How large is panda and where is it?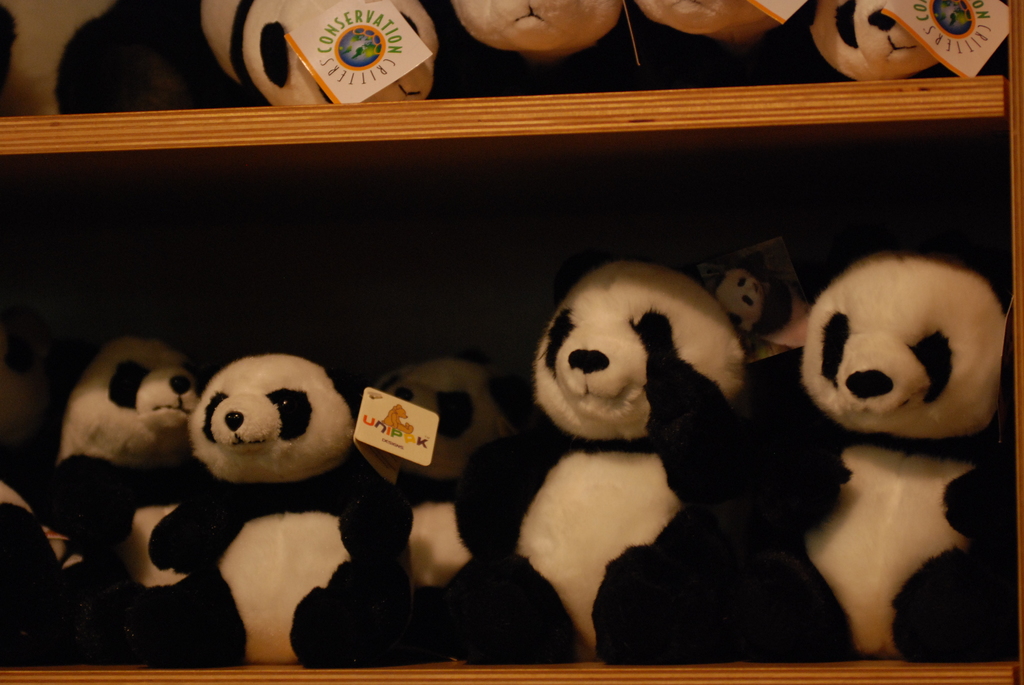
Bounding box: bbox=[739, 248, 1018, 666].
